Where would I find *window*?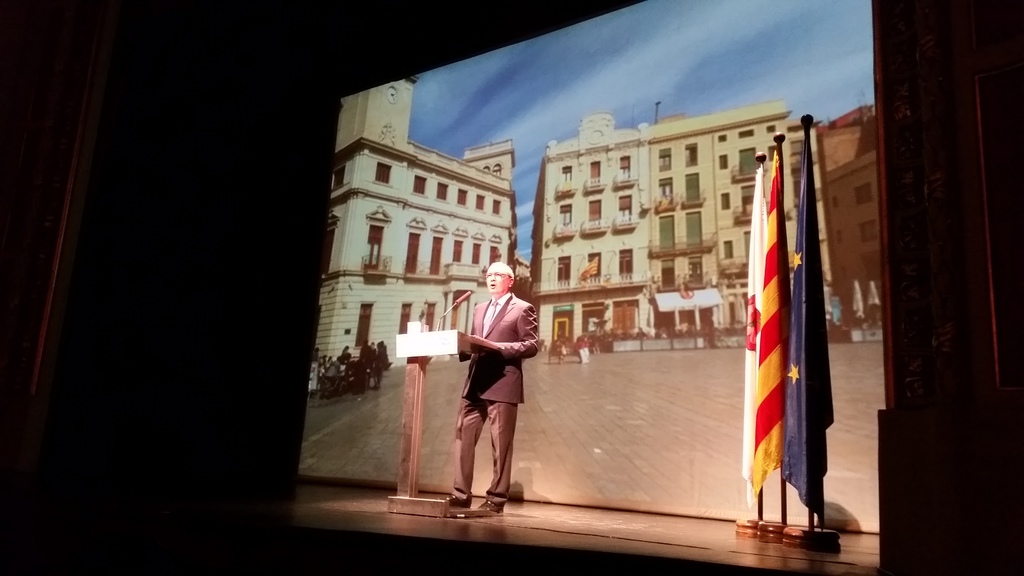
At pyautogui.locateOnScreen(589, 160, 601, 186).
